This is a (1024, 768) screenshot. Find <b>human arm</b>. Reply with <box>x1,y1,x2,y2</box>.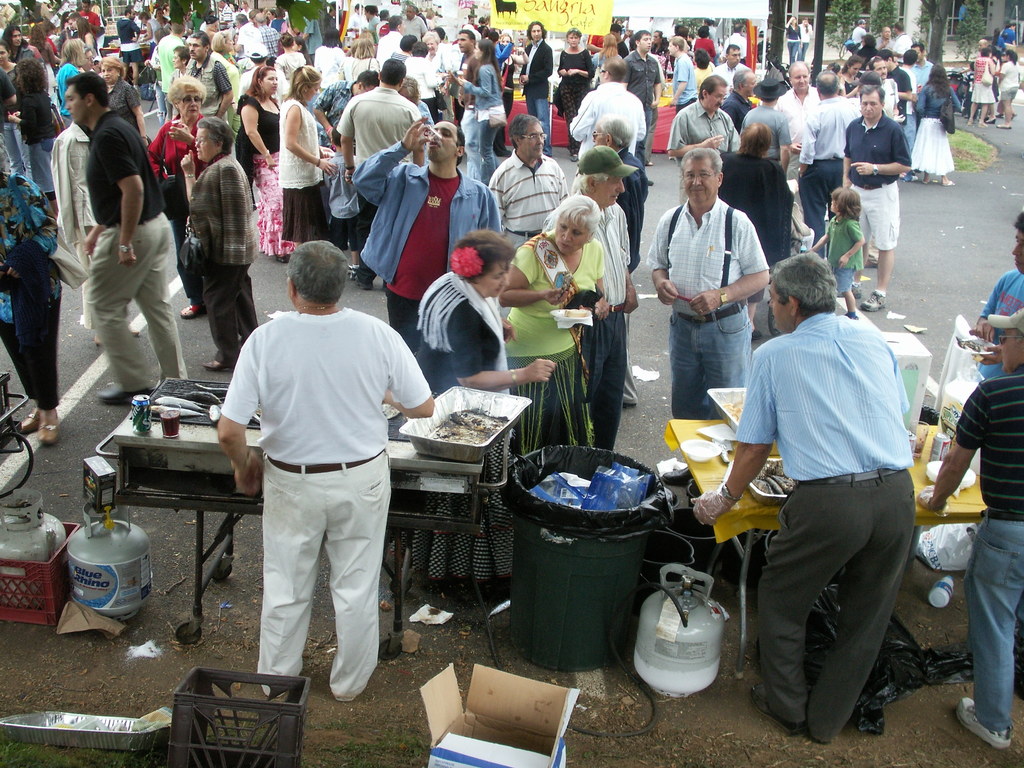
<box>567,97,599,150</box>.
